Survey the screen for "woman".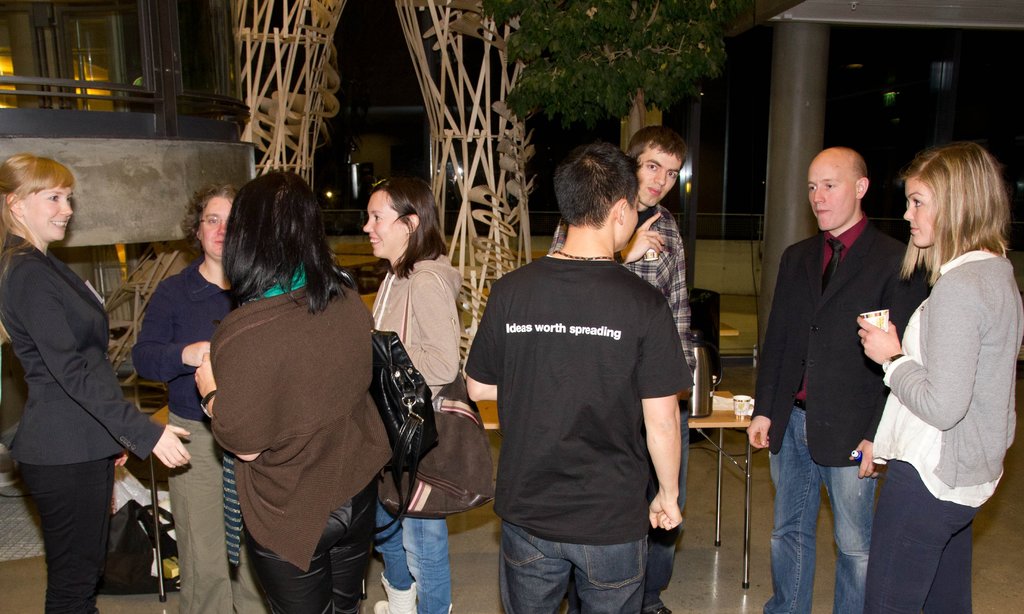
Survey found: rect(191, 172, 399, 613).
